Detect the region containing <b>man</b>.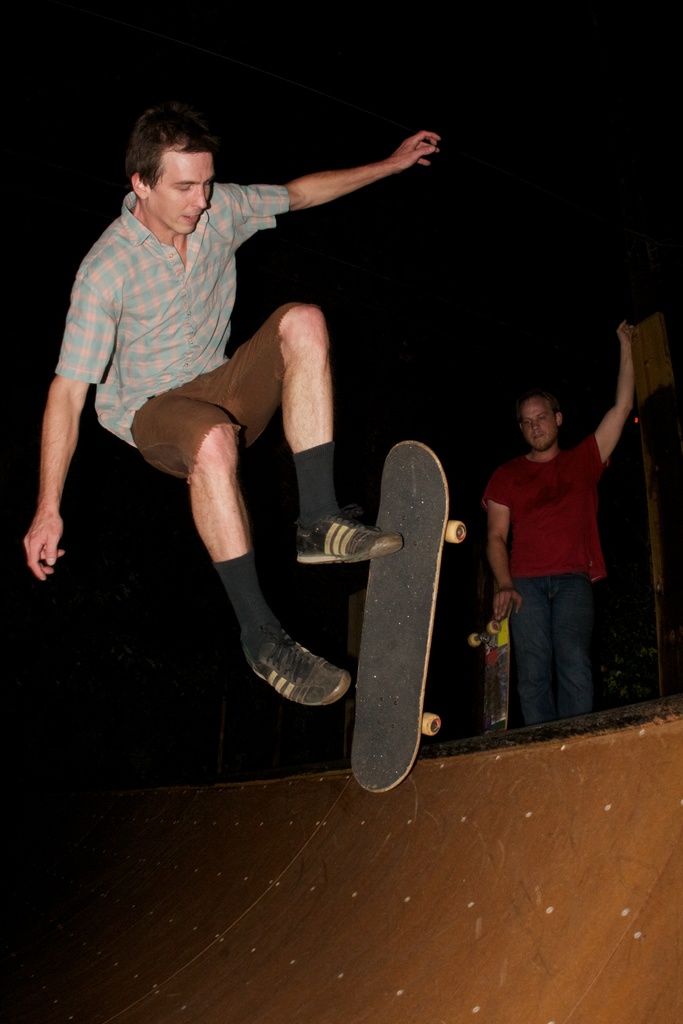
<box>22,97,444,705</box>.
